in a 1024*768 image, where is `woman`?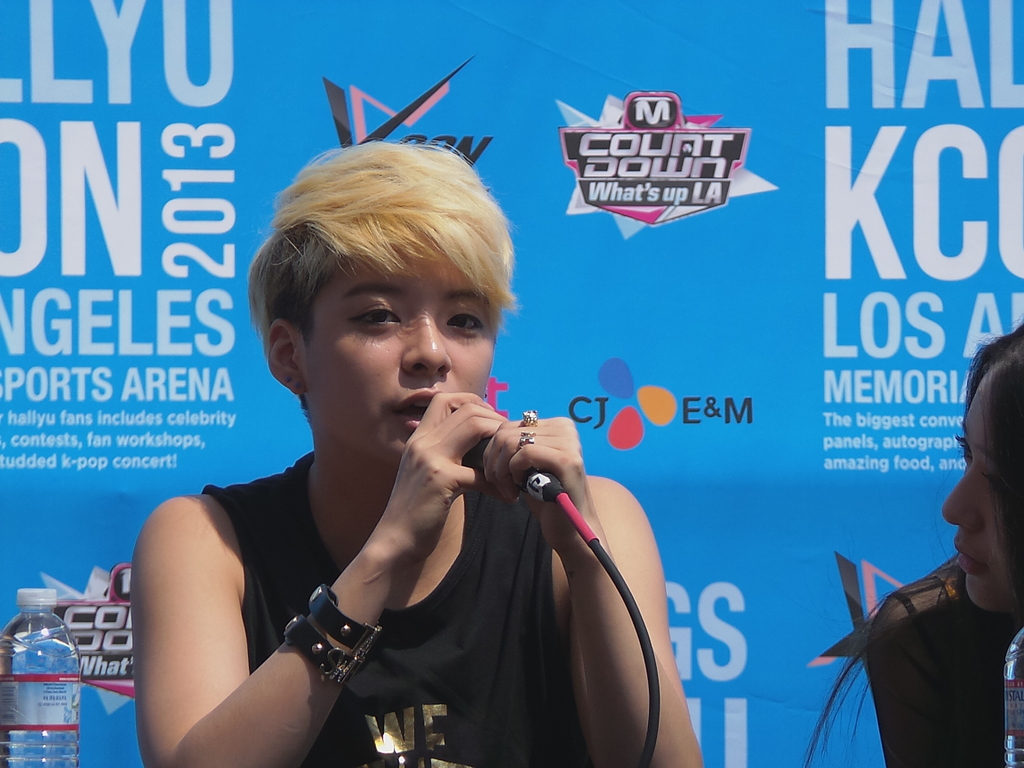
<region>808, 315, 1023, 765</region>.
